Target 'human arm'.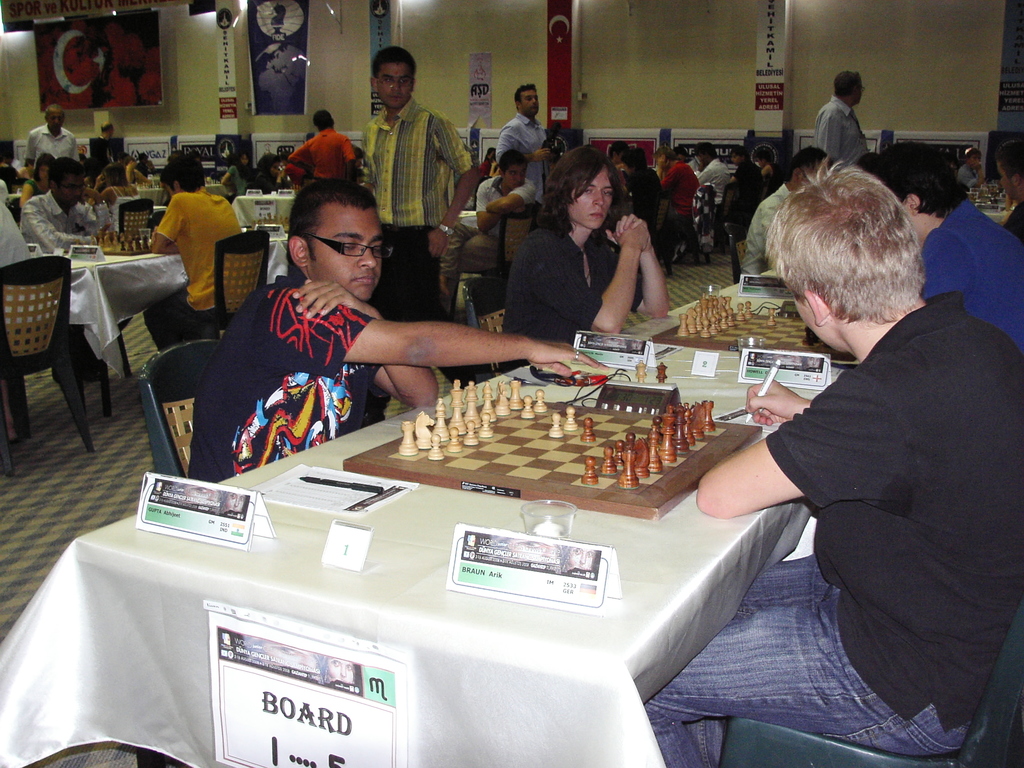
Target region: Rect(255, 173, 280, 196).
